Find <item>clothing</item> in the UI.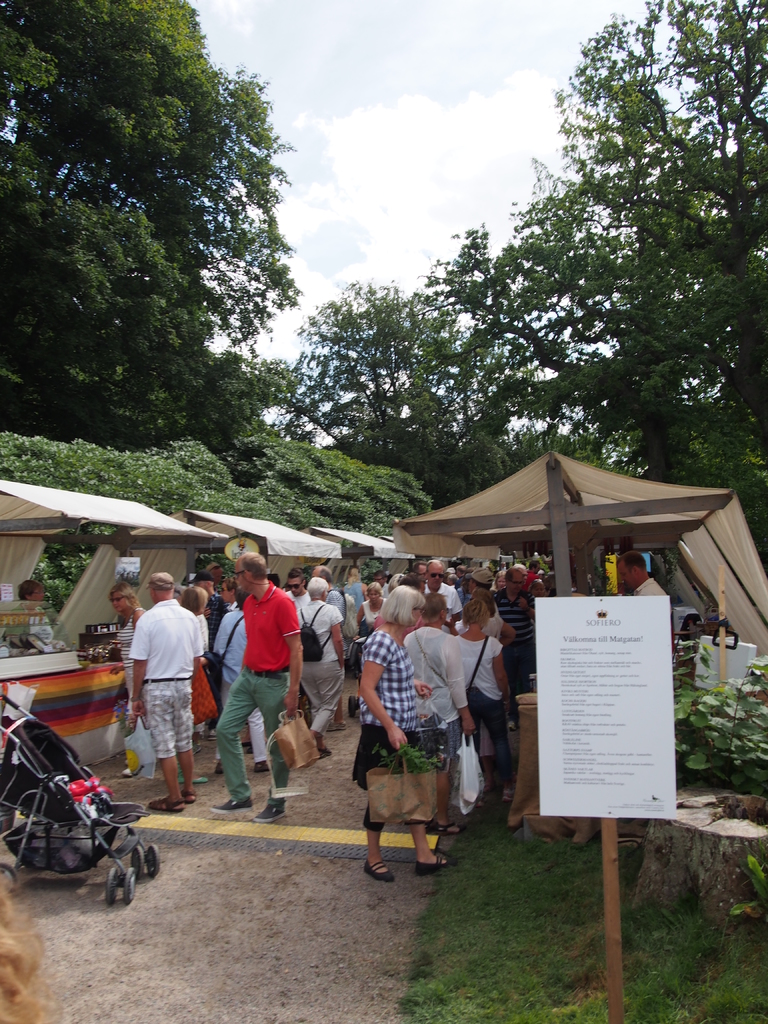
UI element at rect(475, 608, 527, 648).
